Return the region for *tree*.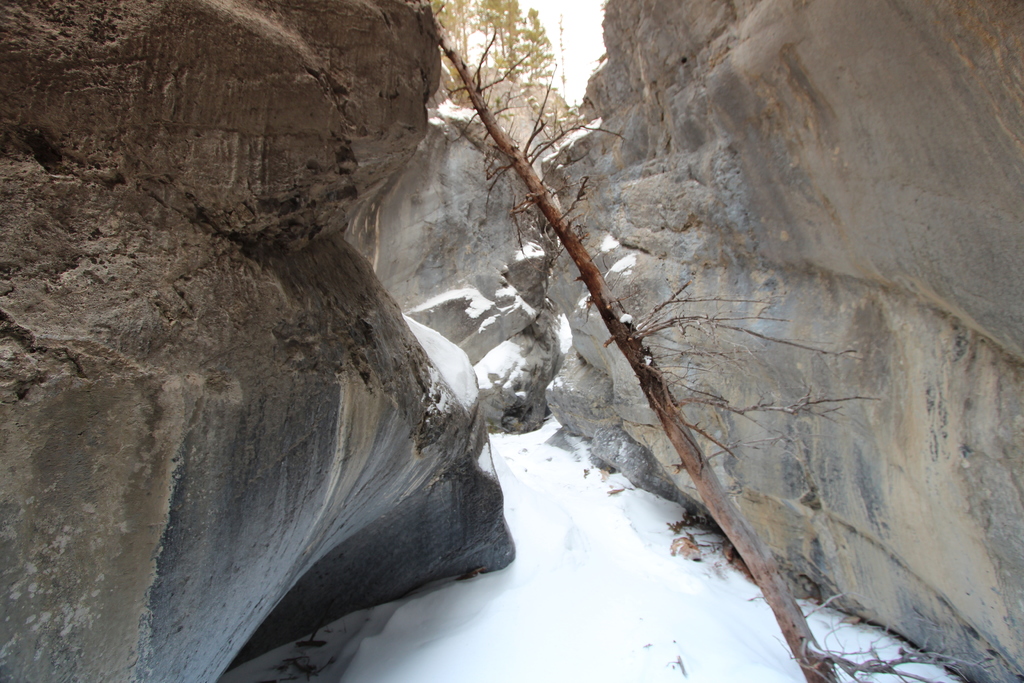
[477, 0, 559, 87].
